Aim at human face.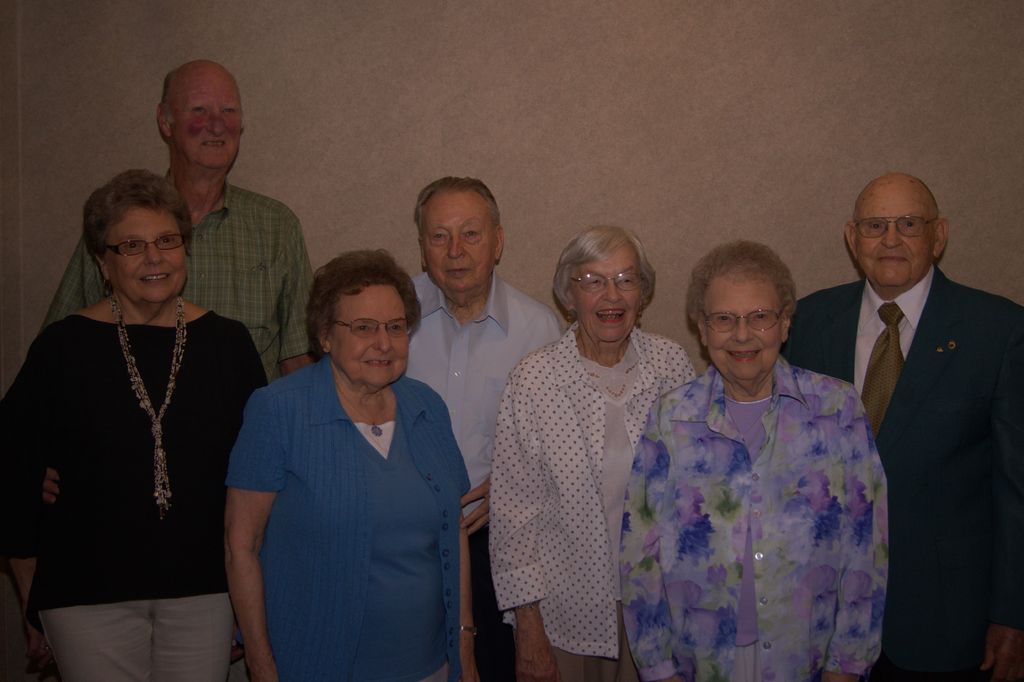
Aimed at 330/297/408/386.
